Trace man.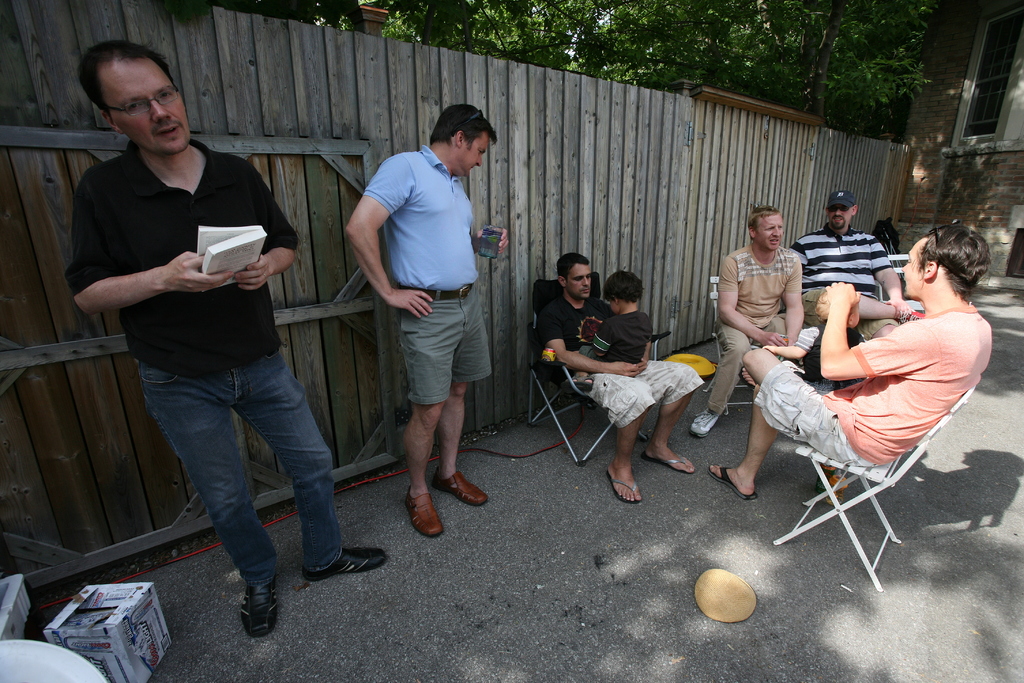
Traced to select_region(707, 222, 993, 501).
